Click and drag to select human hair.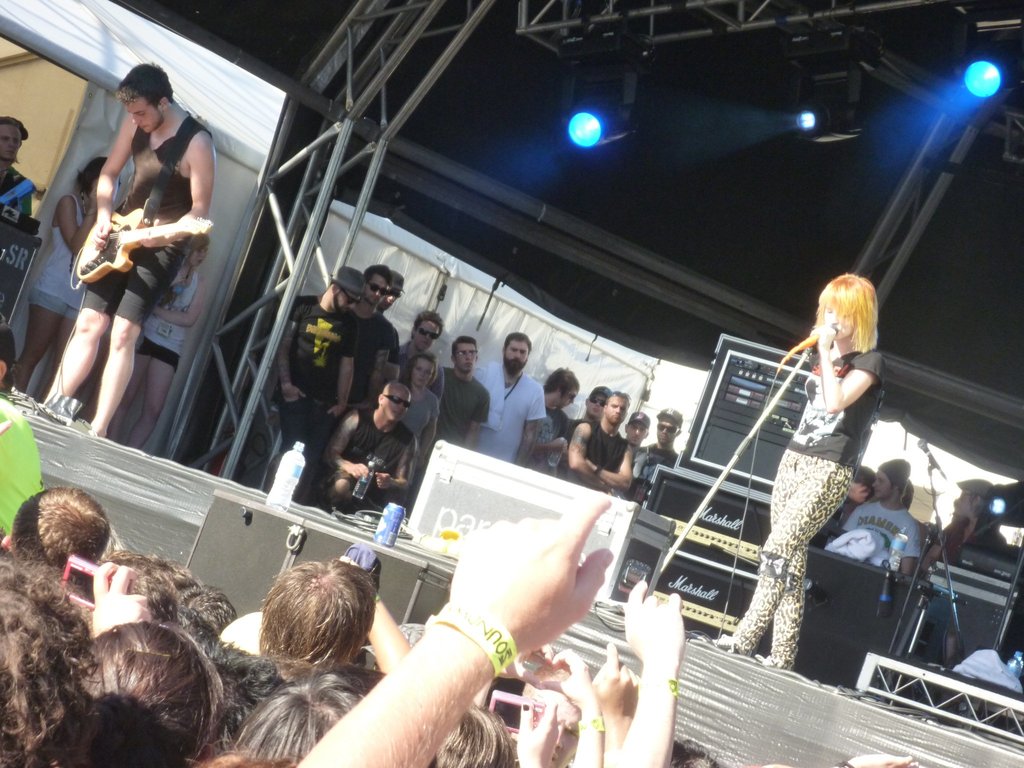
Selection: [854,465,872,499].
